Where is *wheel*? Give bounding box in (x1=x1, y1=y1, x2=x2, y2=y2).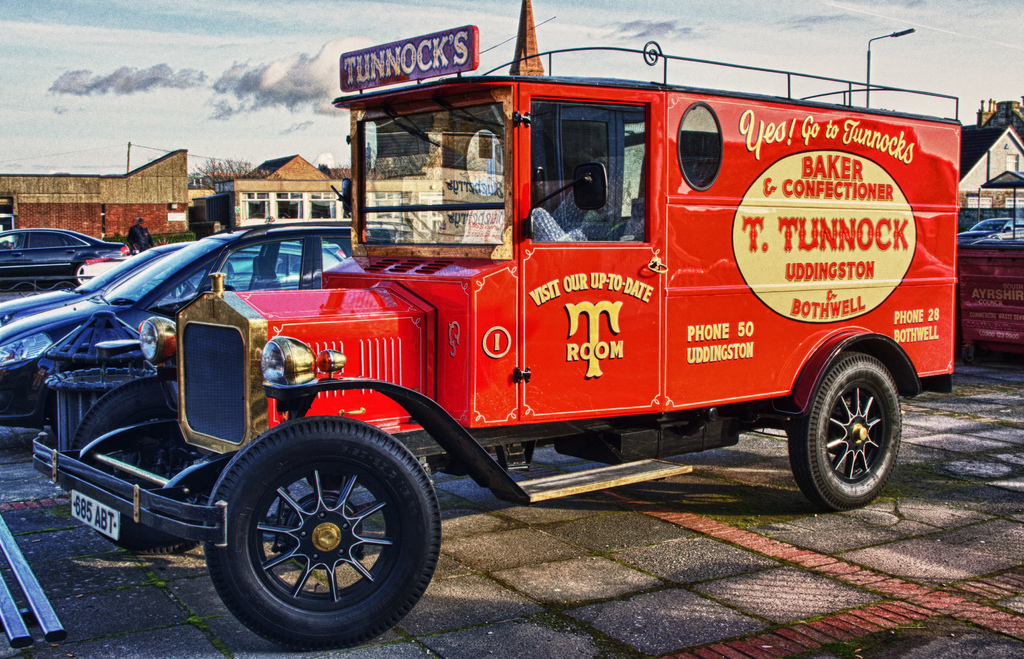
(x1=198, y1=427, x2=424, y2=633).
